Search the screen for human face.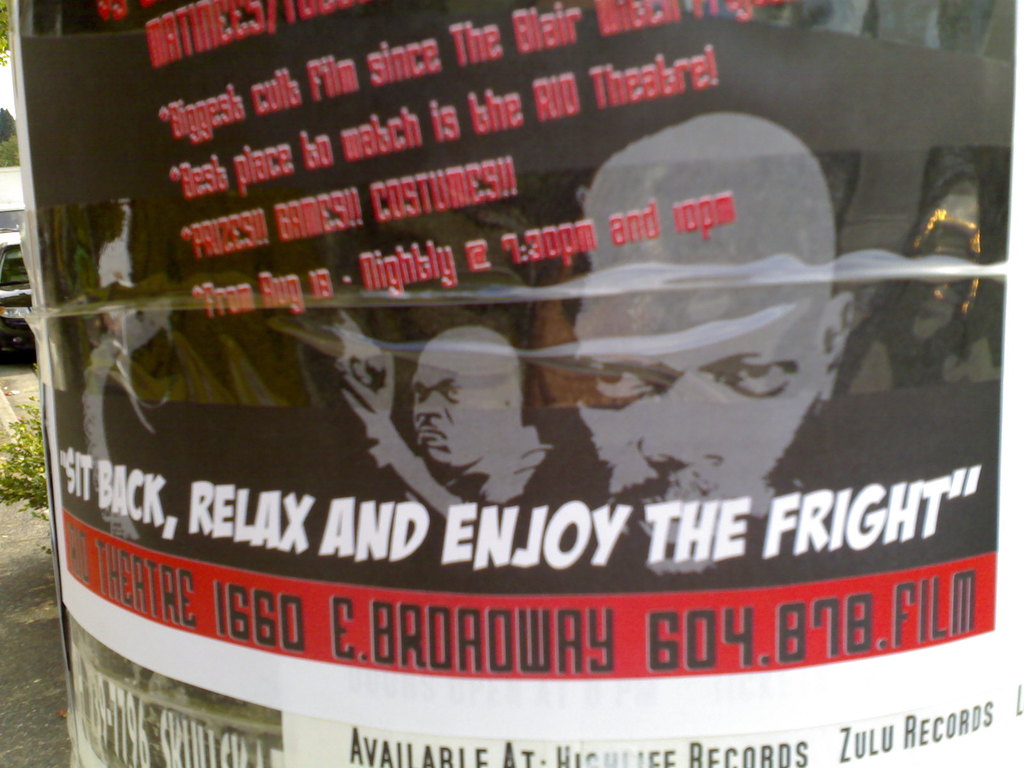
Found at {"left": 410, "top": 350, "right": 493, "bottom": 462}.
